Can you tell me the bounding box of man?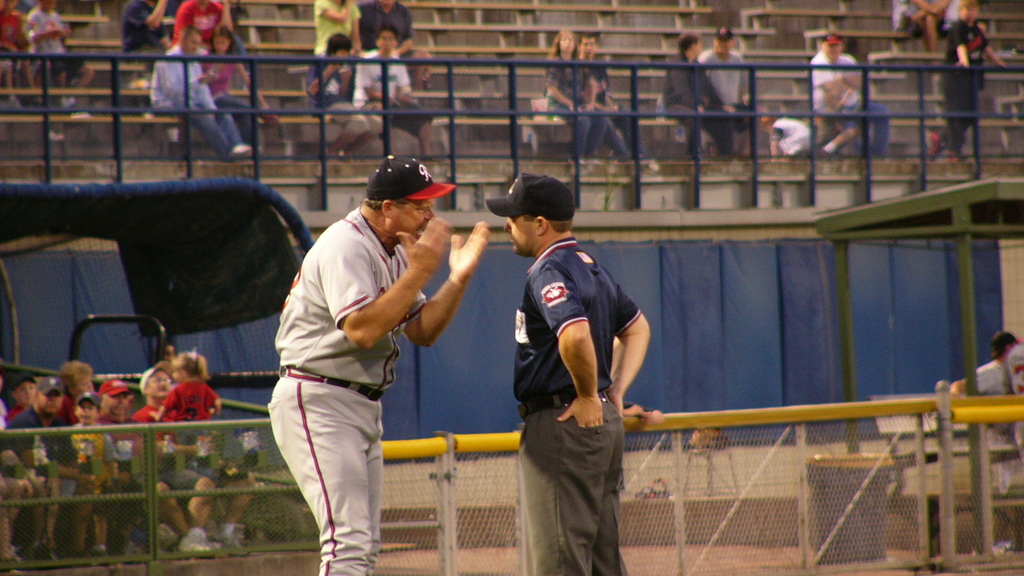
{"left": 168, "top": 0, "right": 234, "bottom": 49}.
